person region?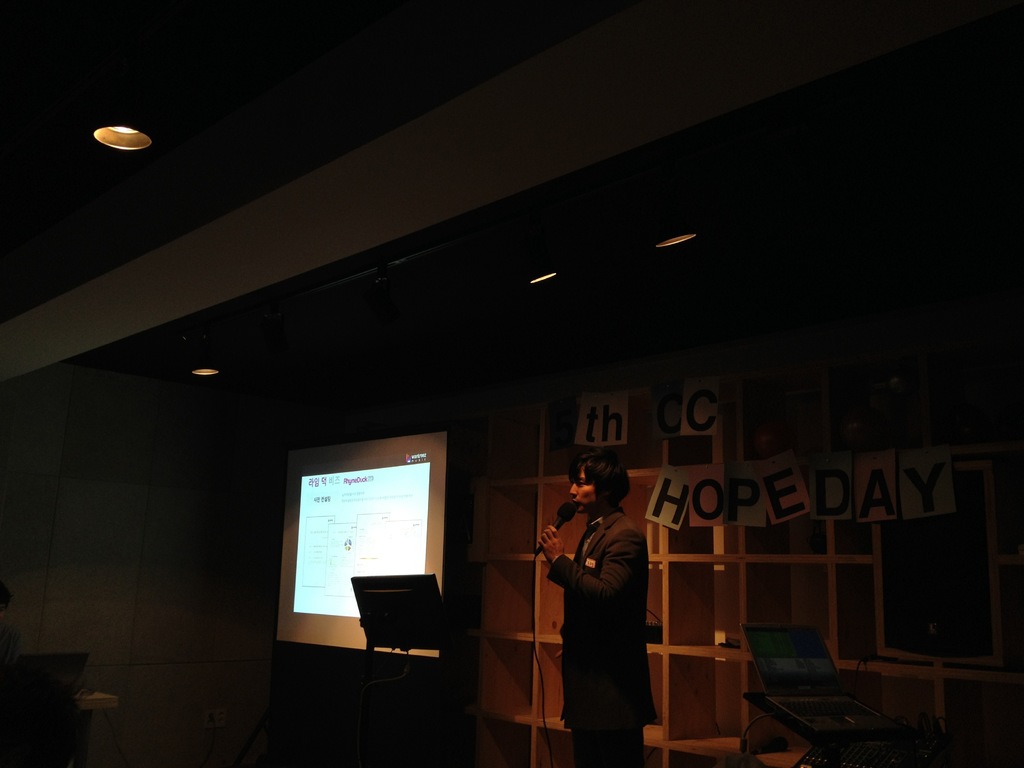
bbox=[532, 450, 663, 767]
